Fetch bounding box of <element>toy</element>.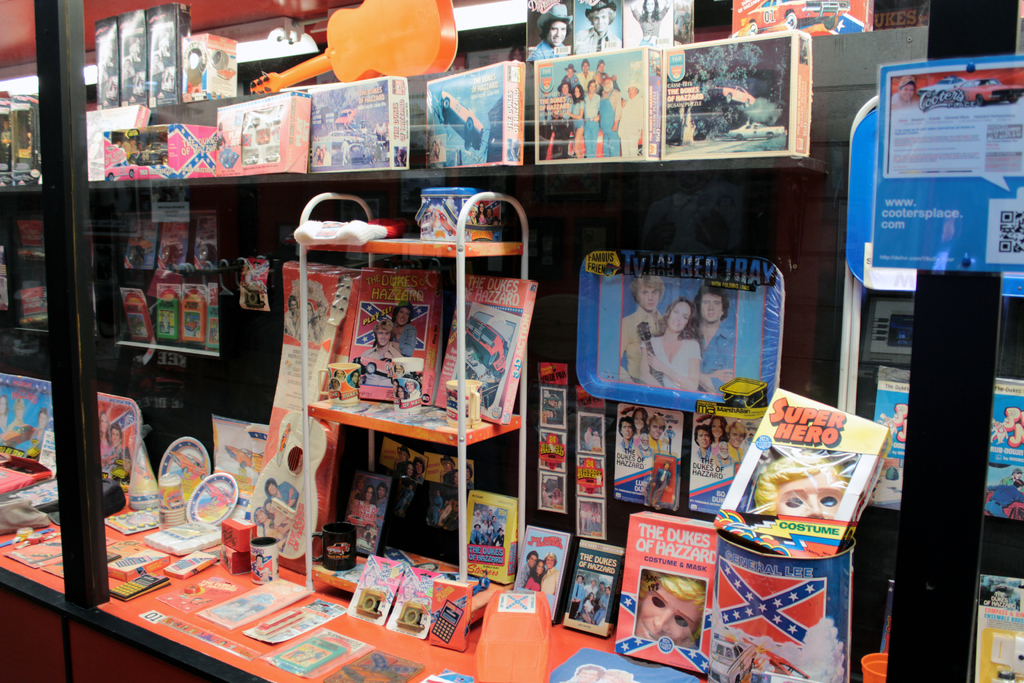
Bbox: detection(186, 48, 204, 97).
